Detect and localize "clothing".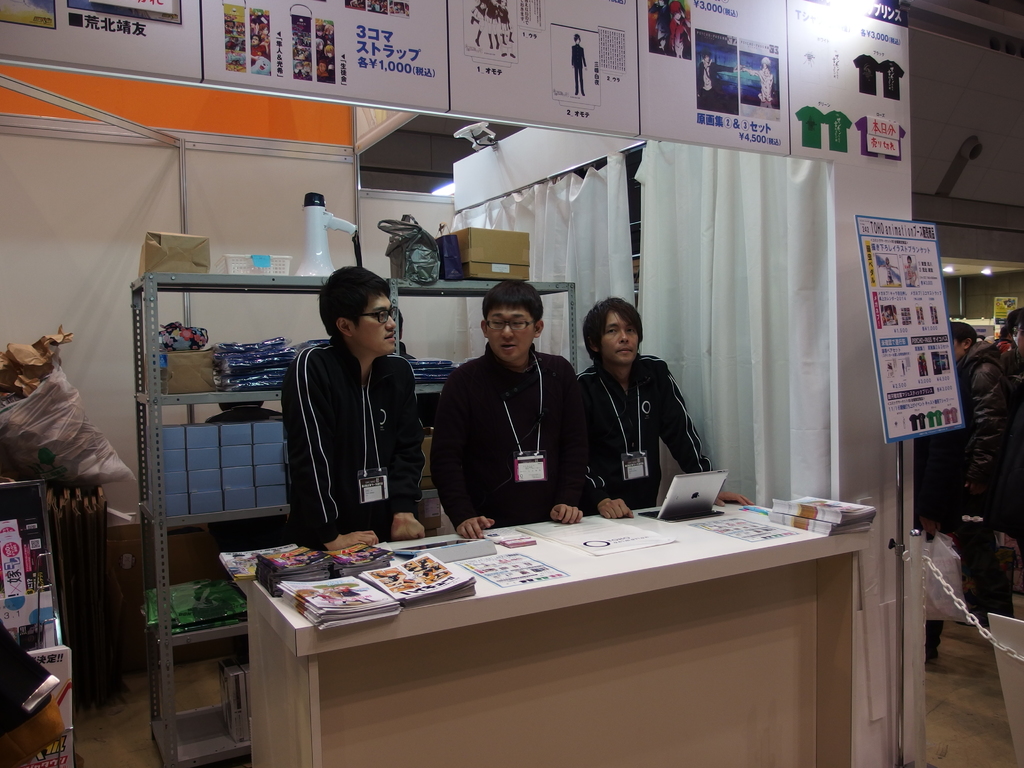
Localized at bbox=(571, 43, 584, 90).
